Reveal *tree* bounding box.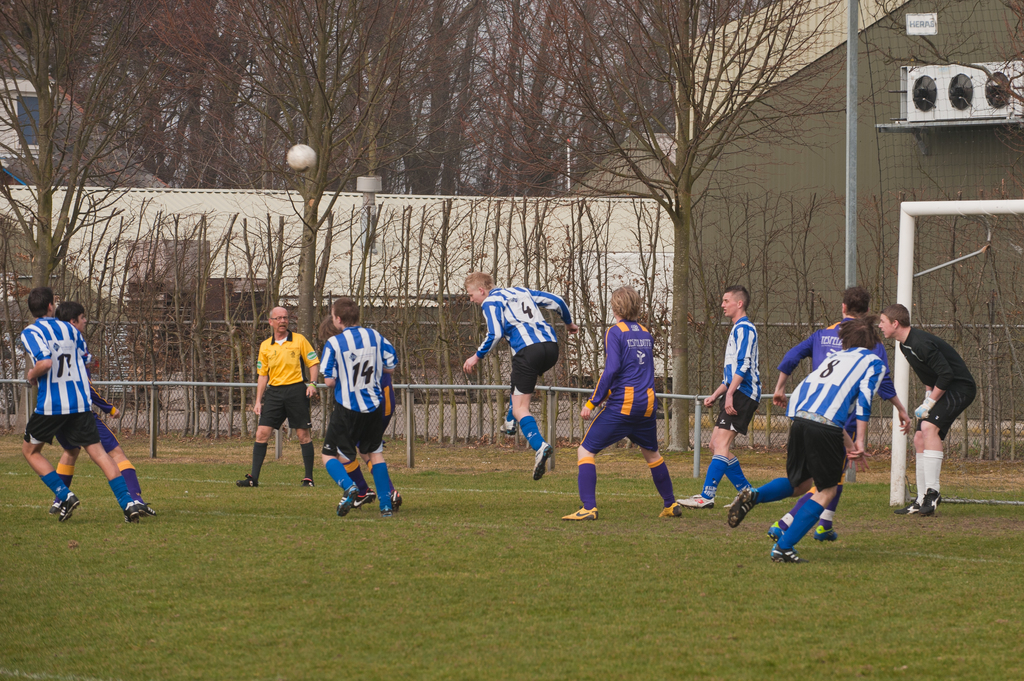
Revealed: left=498, top=0, right=874, bottom=460.
